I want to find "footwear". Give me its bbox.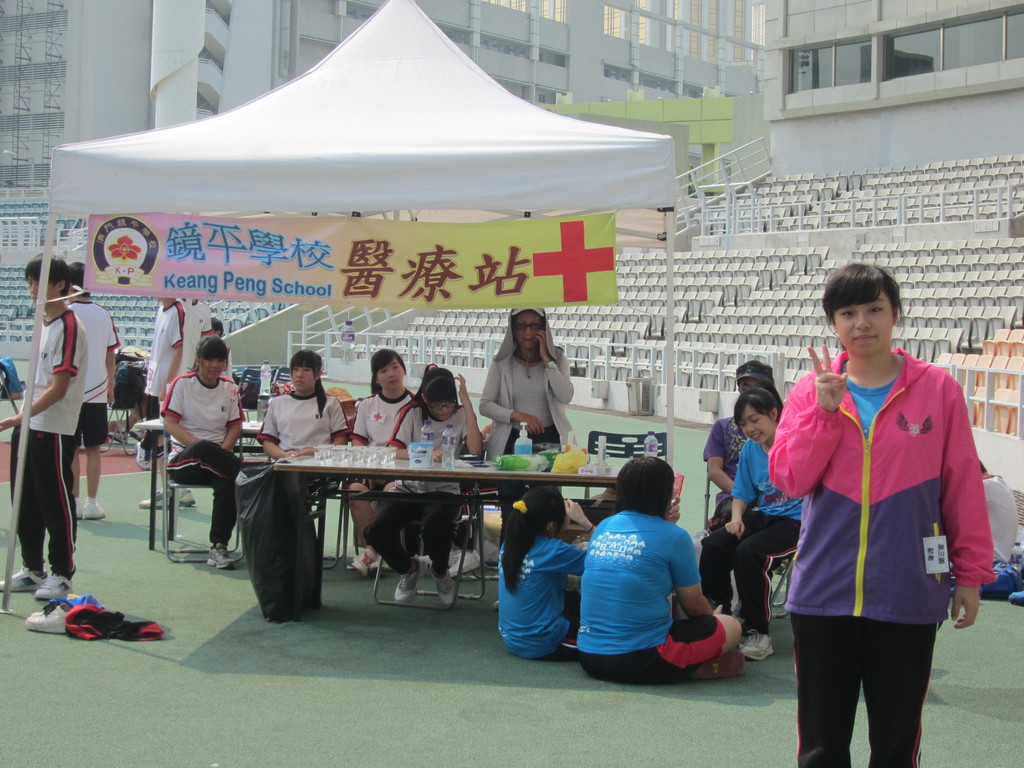
x1=87 y1=500 x2=106 y2=523.
